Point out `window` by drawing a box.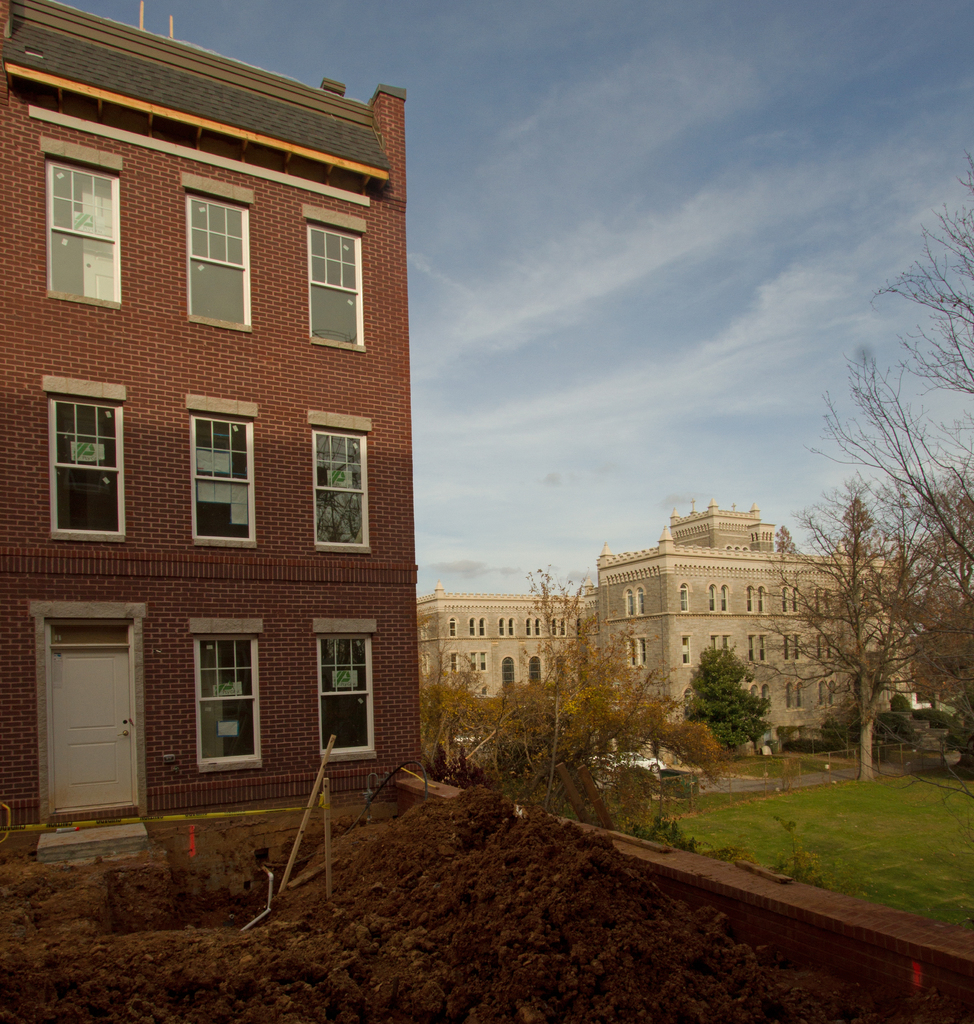
(624,588,634,619).
